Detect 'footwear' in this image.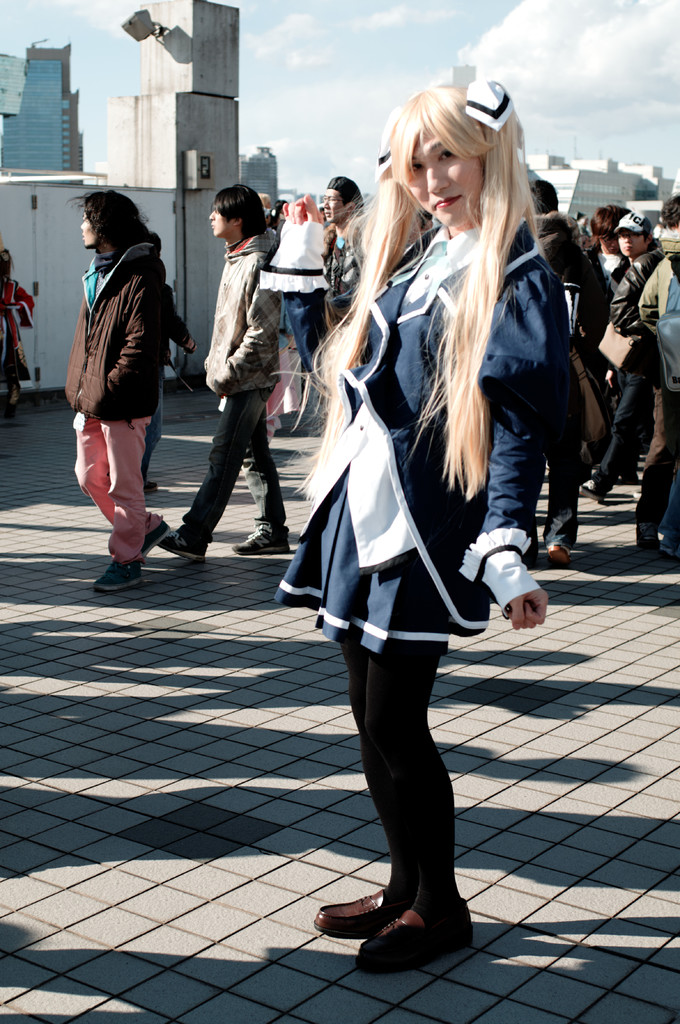
Detection: [x1=352, y1=903, x2=472, y2=972].
